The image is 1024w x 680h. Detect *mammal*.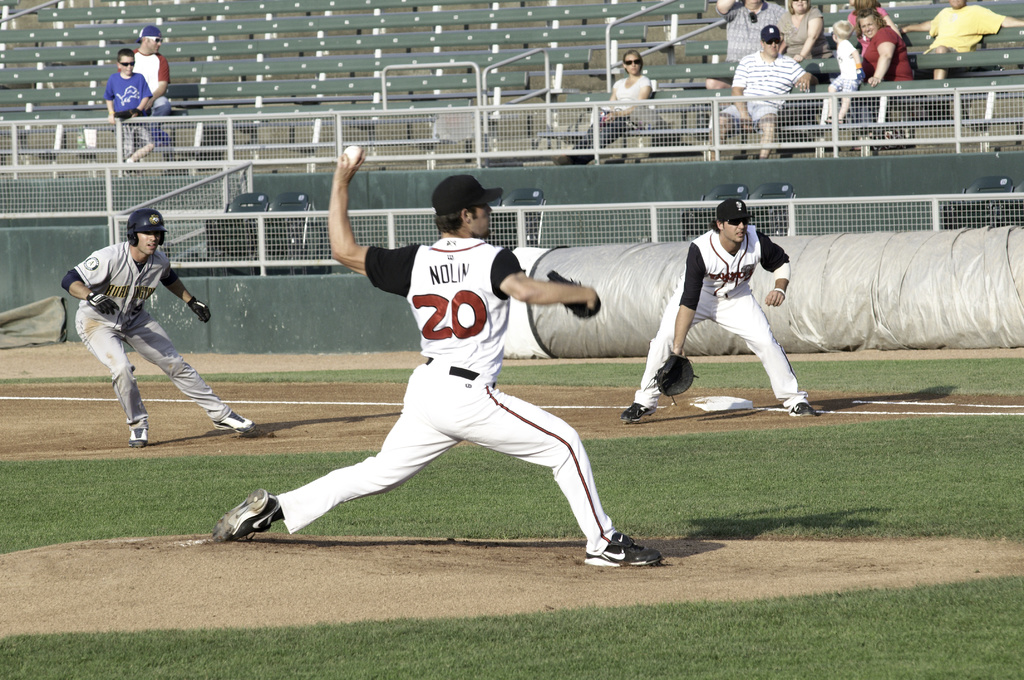
Detection: <box>712,0,781,93</box>.
